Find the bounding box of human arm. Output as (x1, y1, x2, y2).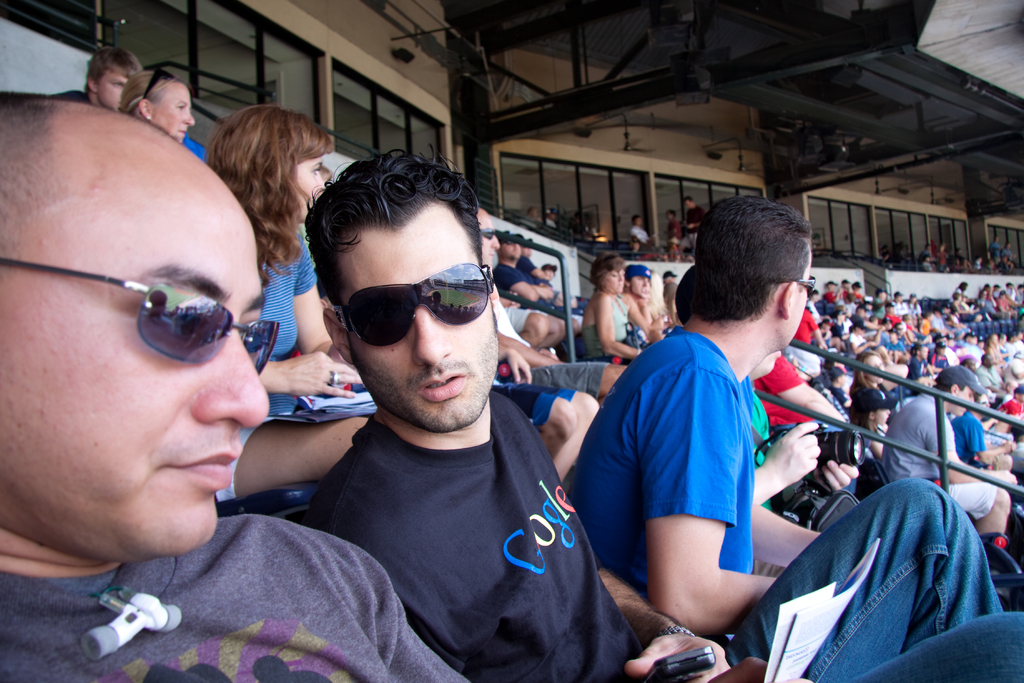
(743, 418, 833, 513).
